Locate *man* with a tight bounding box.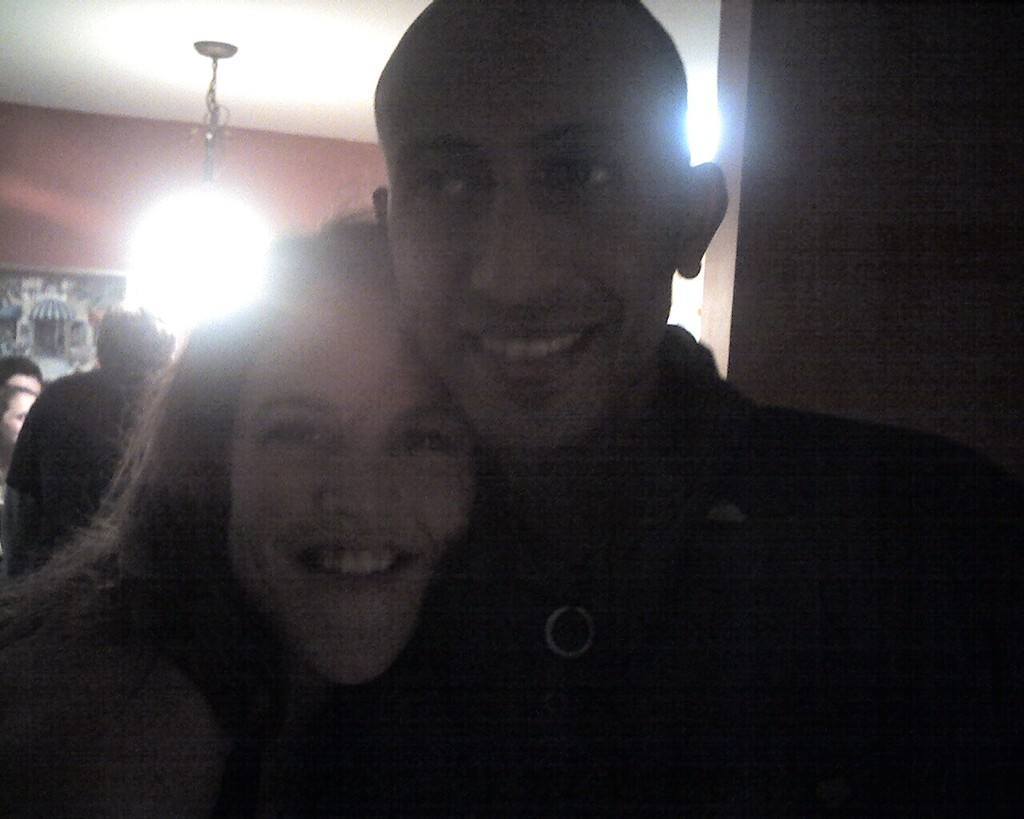
bbox(0, 352, 39, 401).
